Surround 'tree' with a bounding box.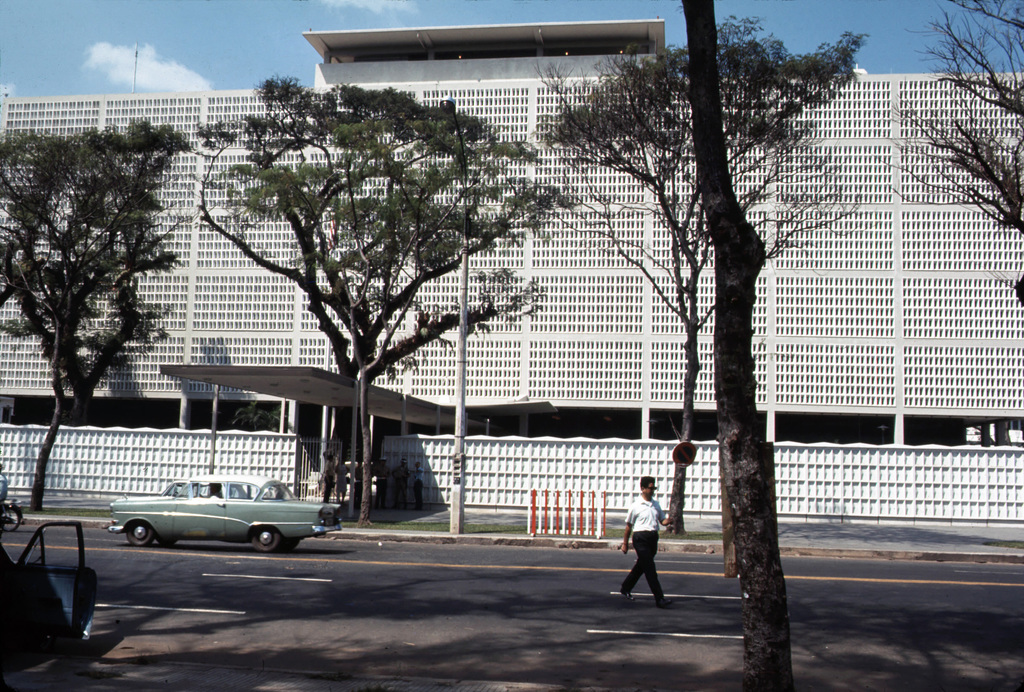
x1=673 y1=0 x2=799 y2=691.
